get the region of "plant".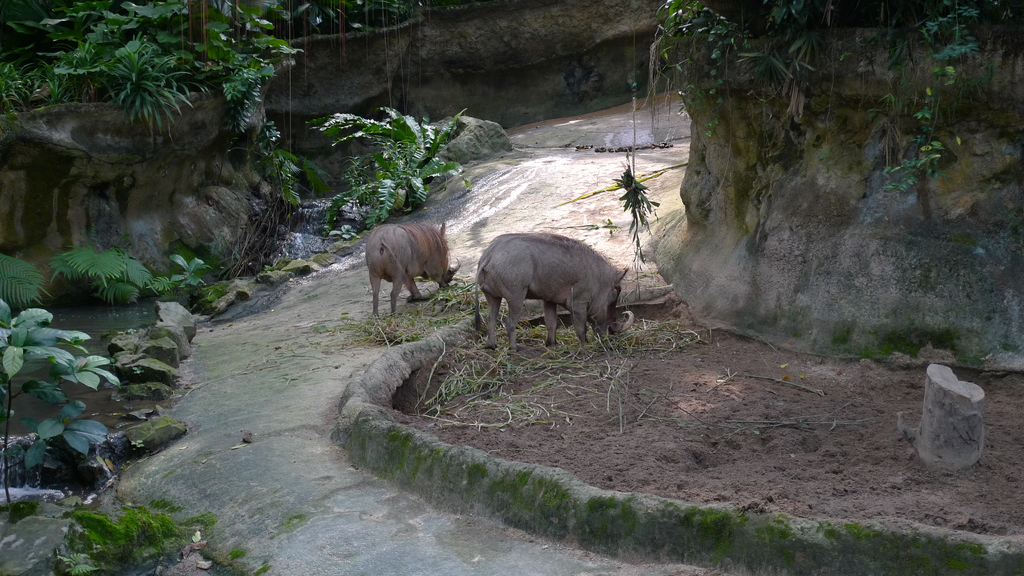
587,494,620,515.
